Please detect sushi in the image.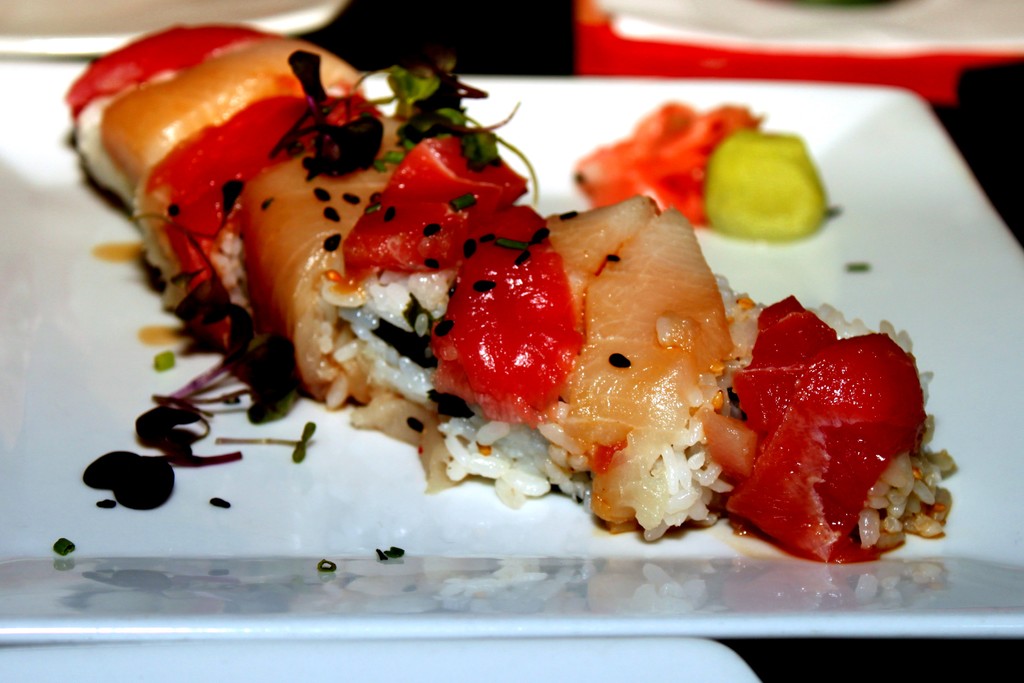
bbox=(67, 22, 944, 565).
